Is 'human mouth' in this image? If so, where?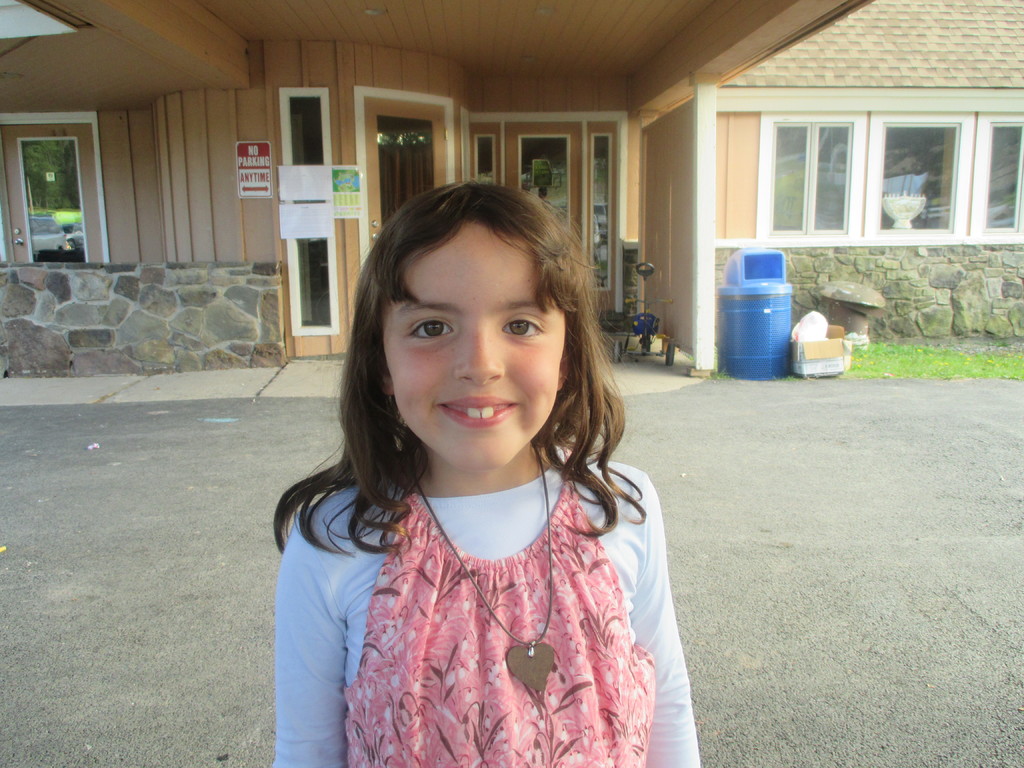
Yes, at box(443, 393, 515, 428).
